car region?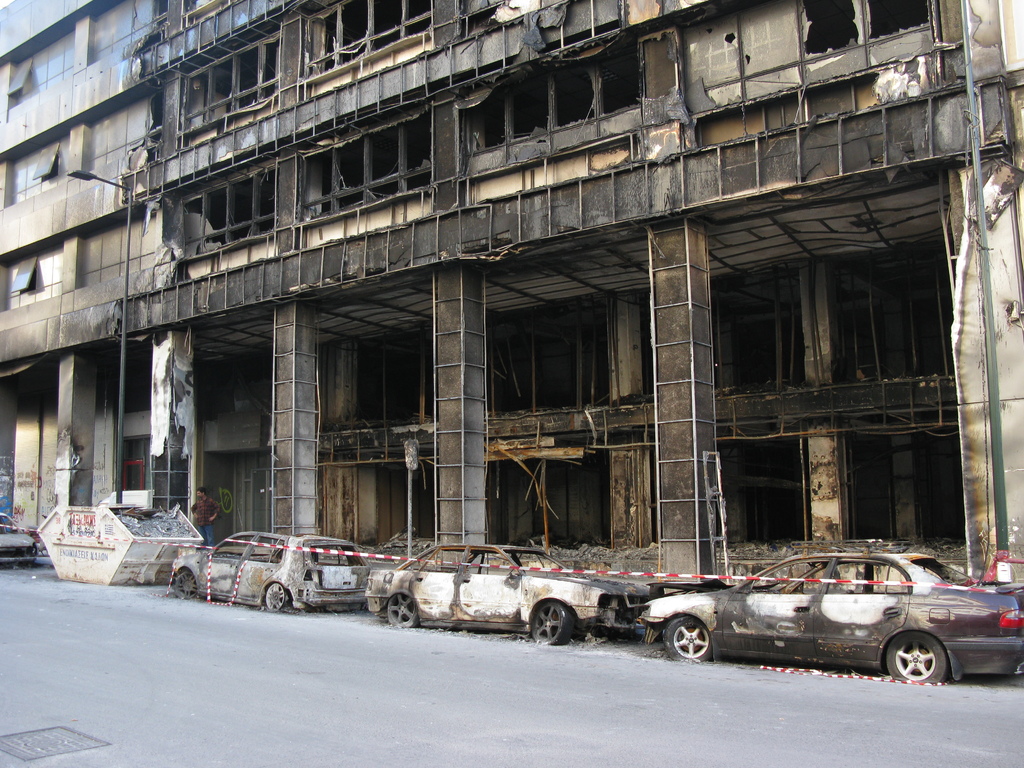
[x1=0, y1=511, x2=44, y2=569]
